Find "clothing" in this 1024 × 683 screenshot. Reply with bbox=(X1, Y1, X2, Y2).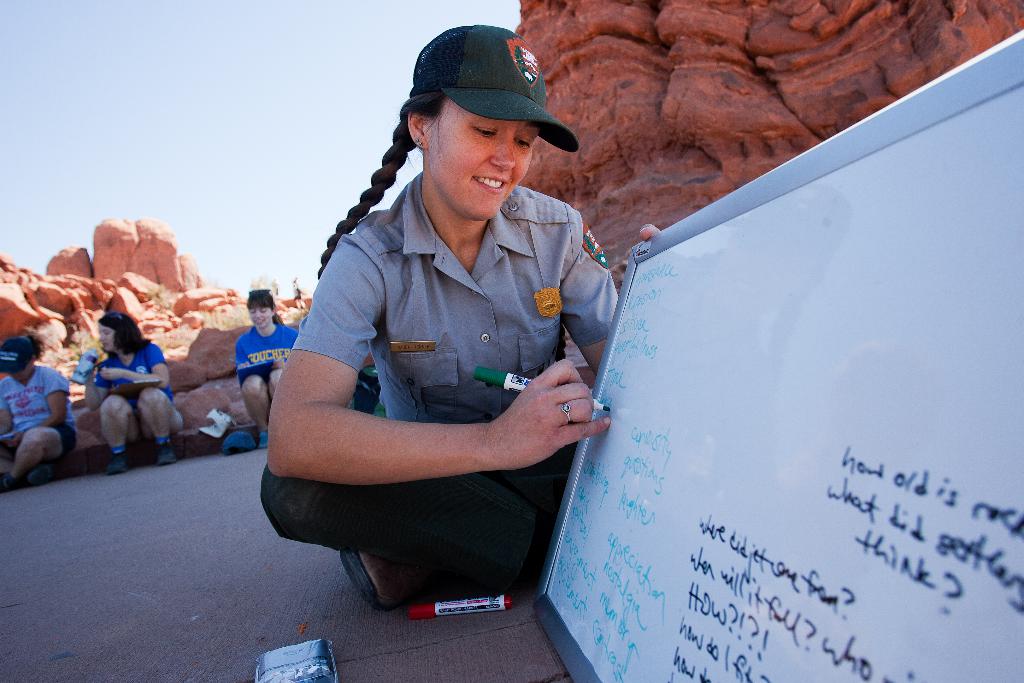
bbox=(95, 346, 176, 416).
